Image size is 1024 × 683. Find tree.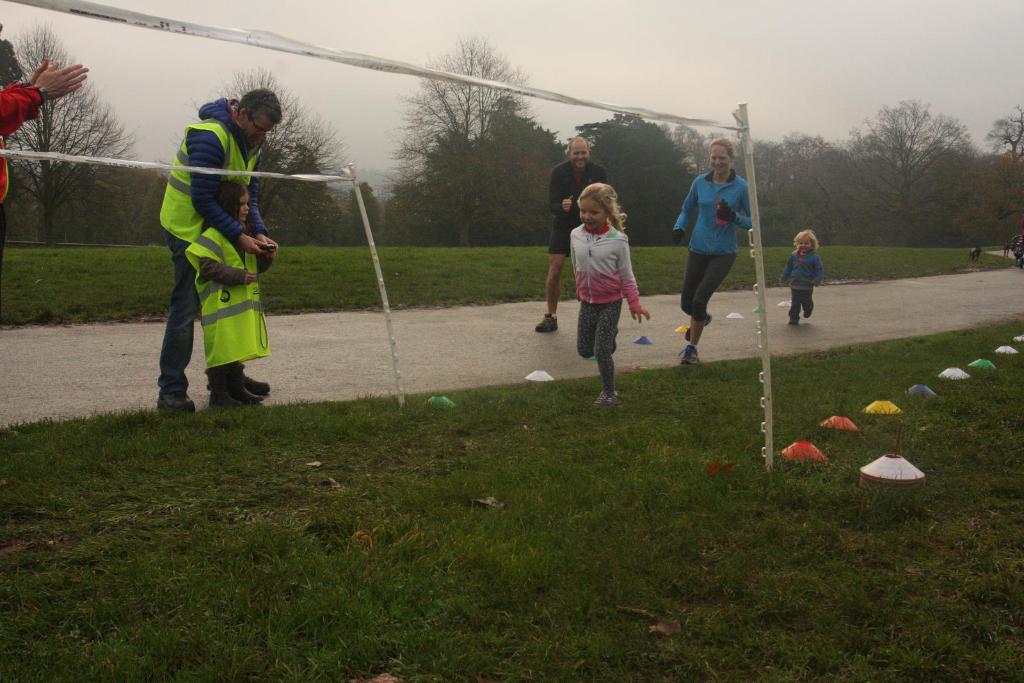
BBox(31, 34, 127, 190).
